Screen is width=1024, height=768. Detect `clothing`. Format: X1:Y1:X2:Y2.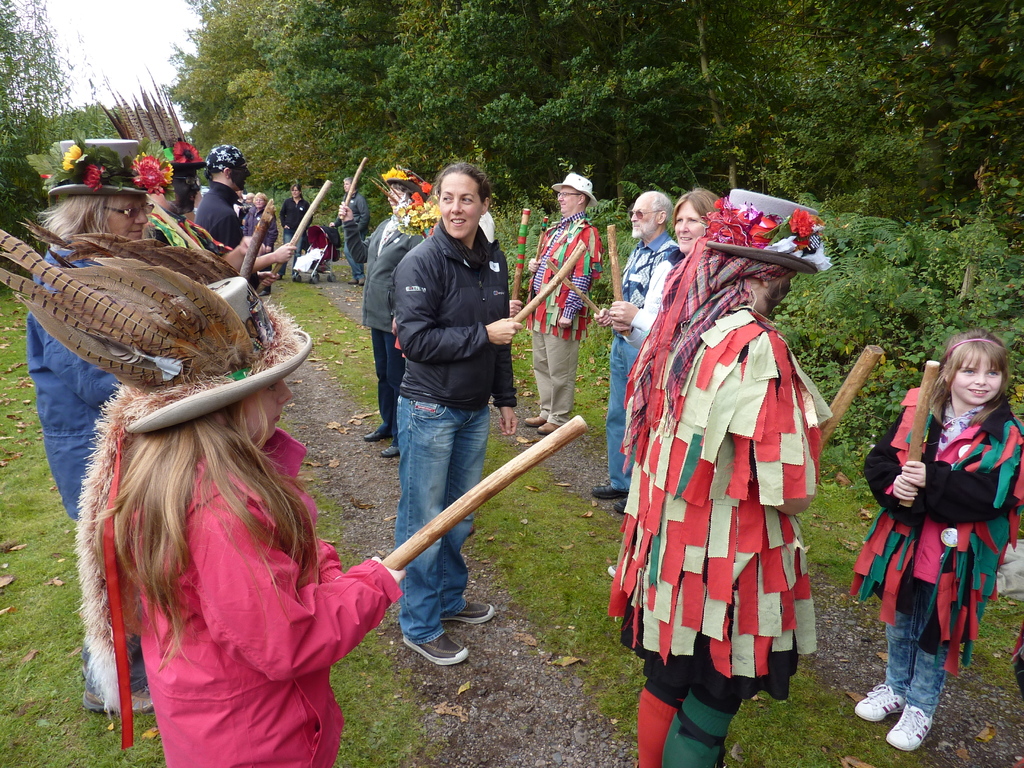
396:218:525:643.
